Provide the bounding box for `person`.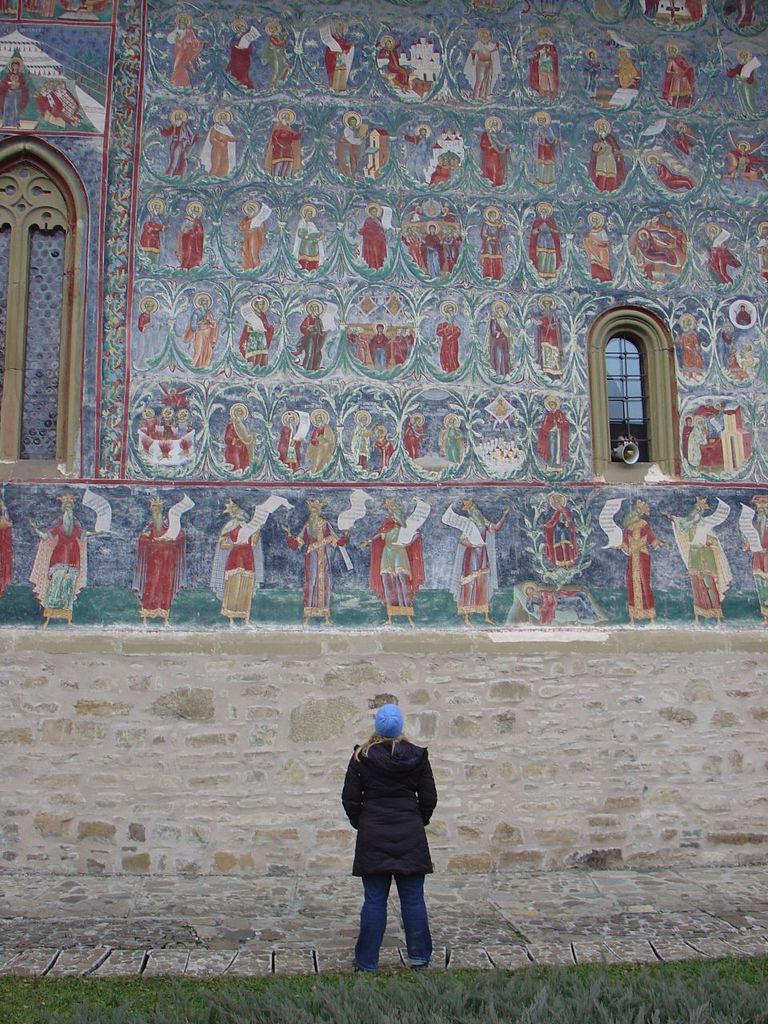
(left=238, top=294, right=273, bottom=368).
